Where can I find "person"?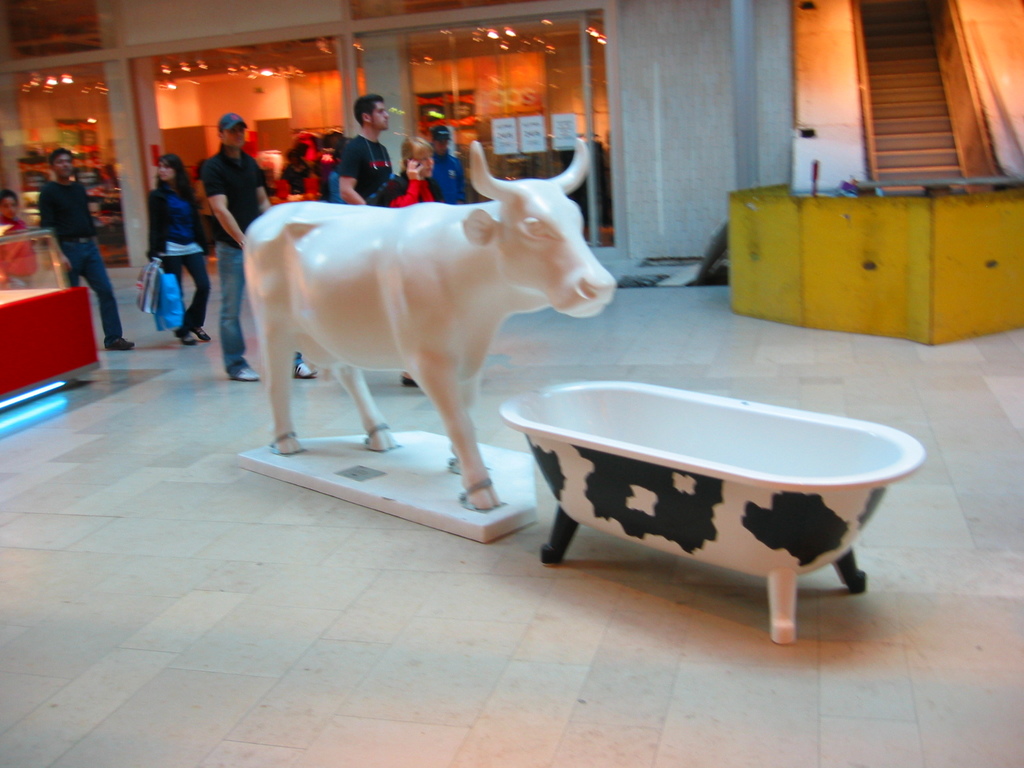
You can find it at 398/132/445/203.
